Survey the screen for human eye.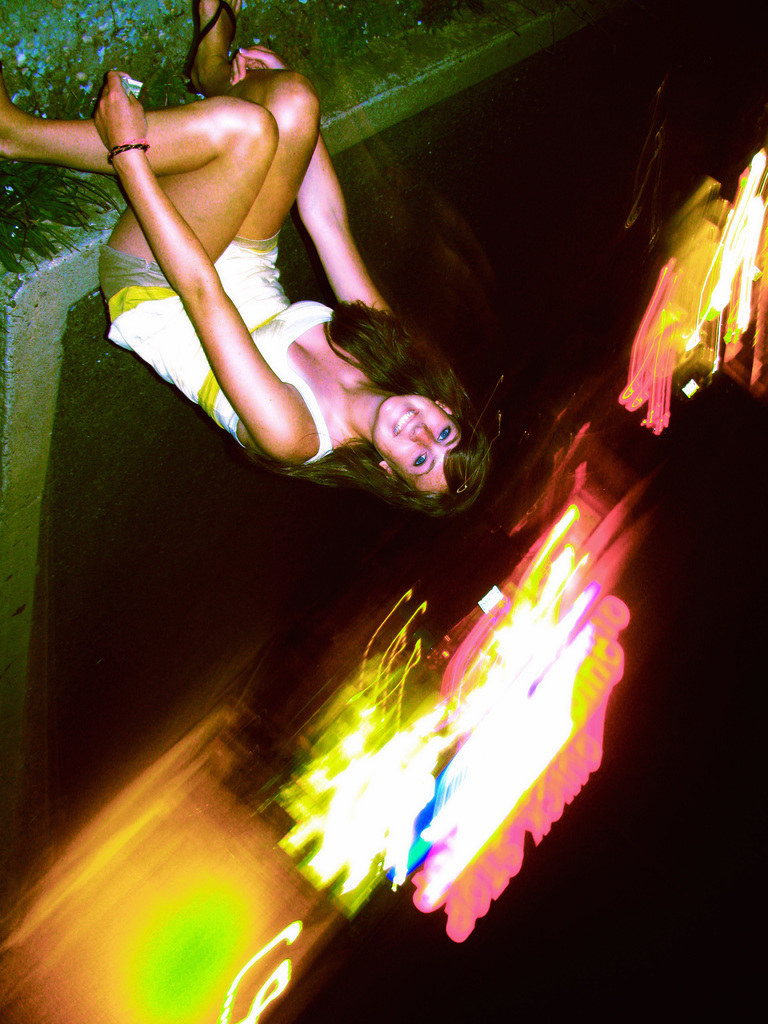
Survey found: crop(412, 452, 431, 470).
